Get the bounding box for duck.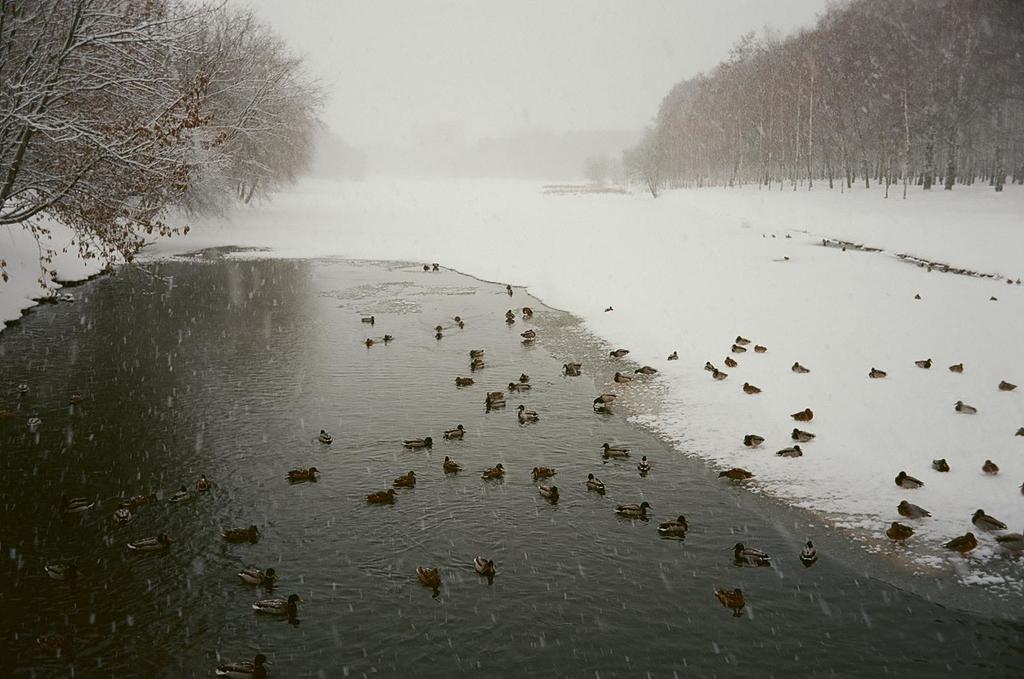
[219, 523, 259, 542].
